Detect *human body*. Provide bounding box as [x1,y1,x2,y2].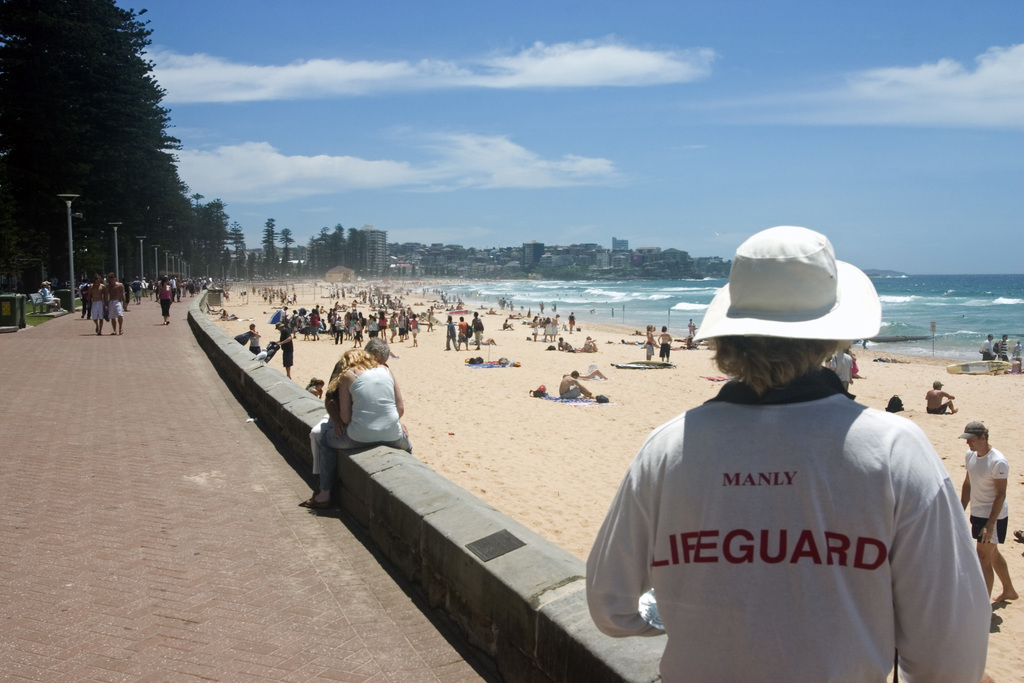
[646,325,655,359].
